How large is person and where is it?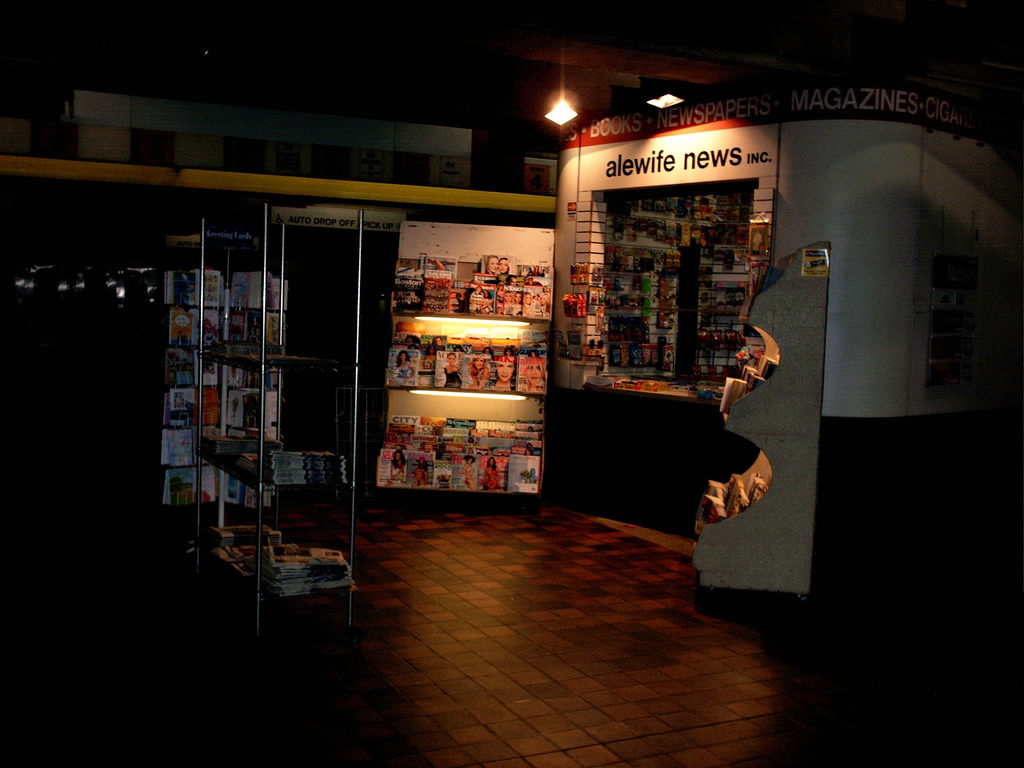
Bounding box: select_region(468, 287, 484, 312).
